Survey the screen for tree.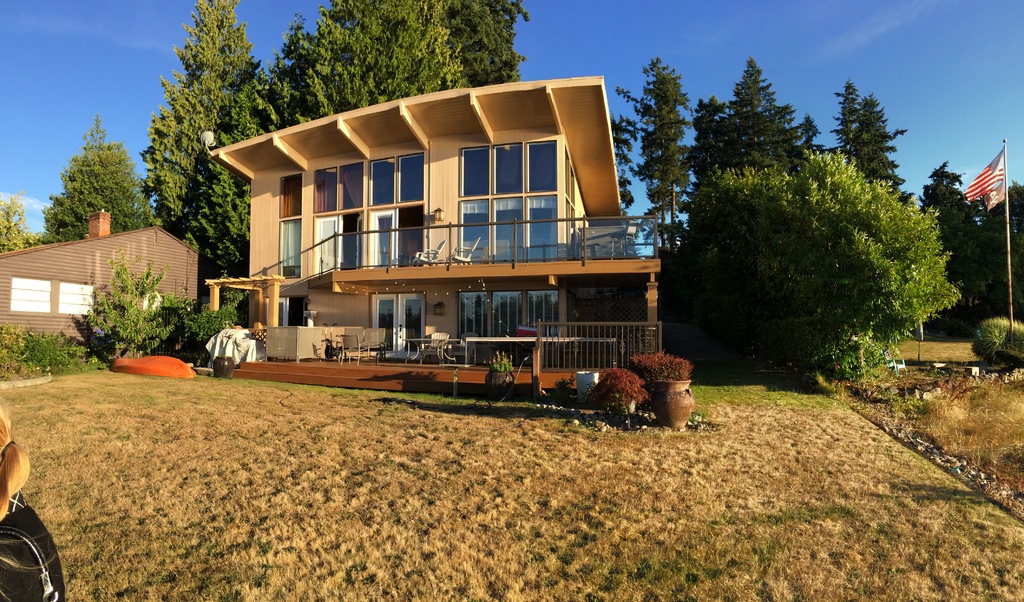
Survey found: box(35, 120, 161, 239).
